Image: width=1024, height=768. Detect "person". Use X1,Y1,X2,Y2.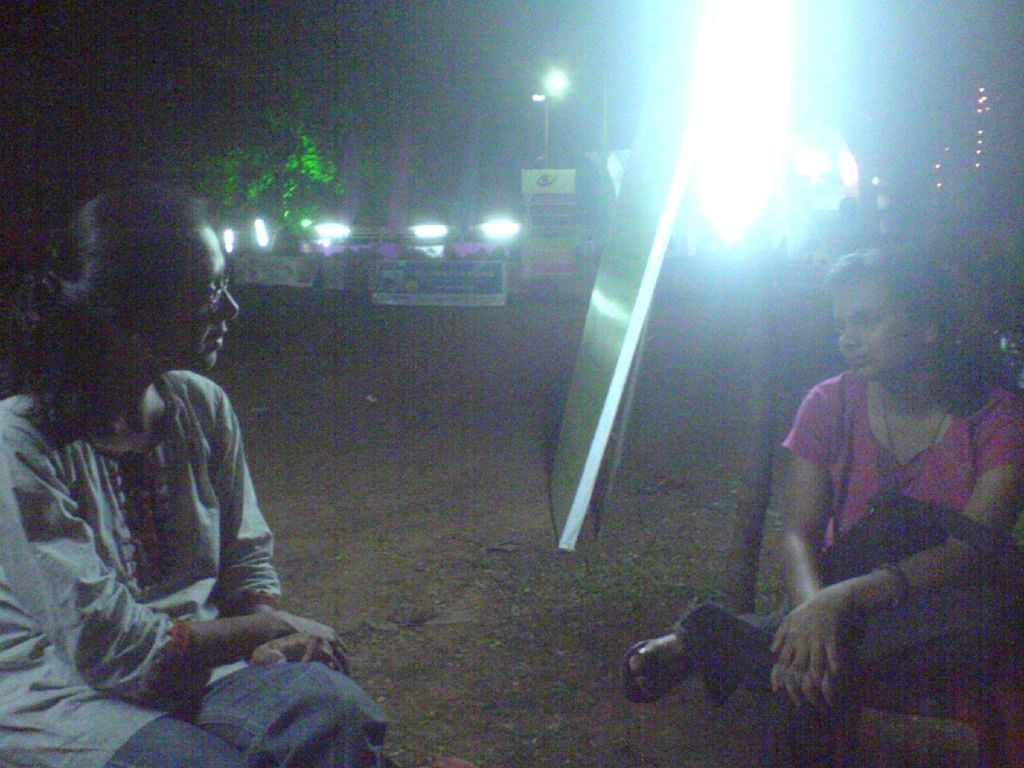
618,250,1023,767.
